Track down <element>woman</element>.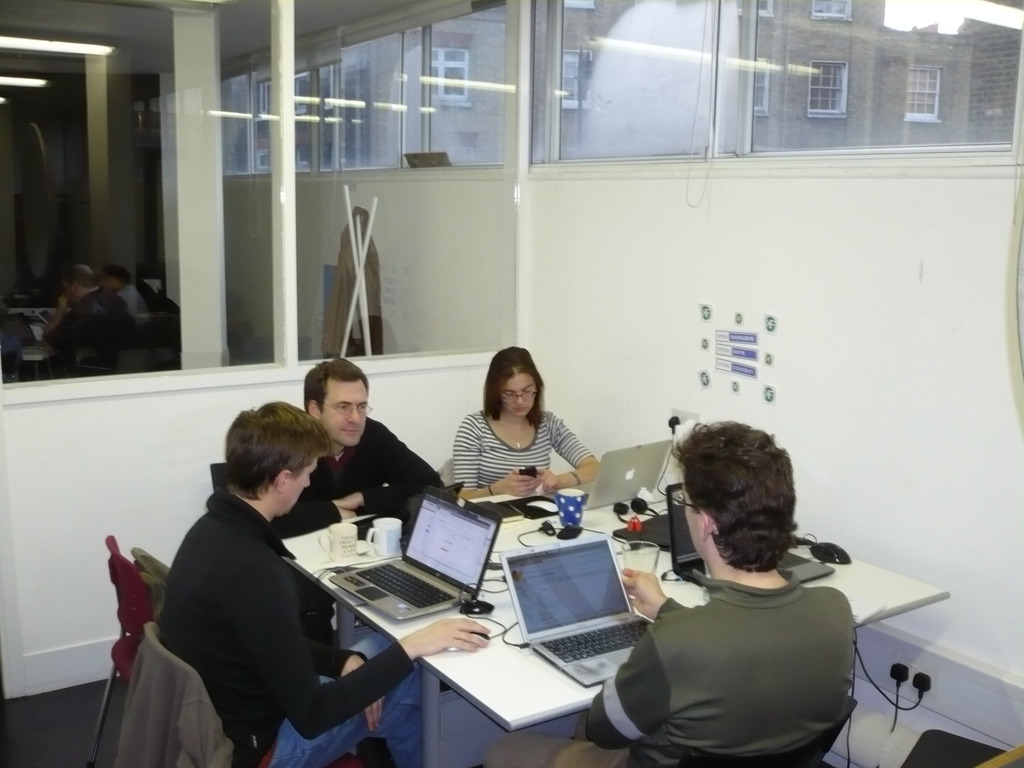
Tracked to crop(431, 348, 593, 521).
